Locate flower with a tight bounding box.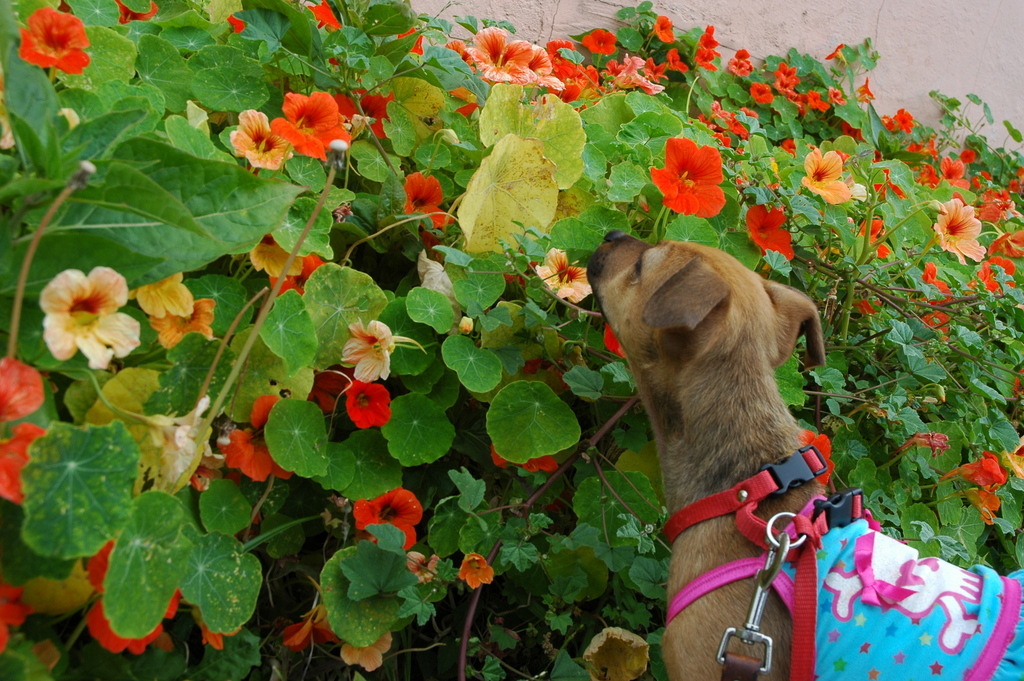
<bbox>40, 270, 143, 371</bbox>.
